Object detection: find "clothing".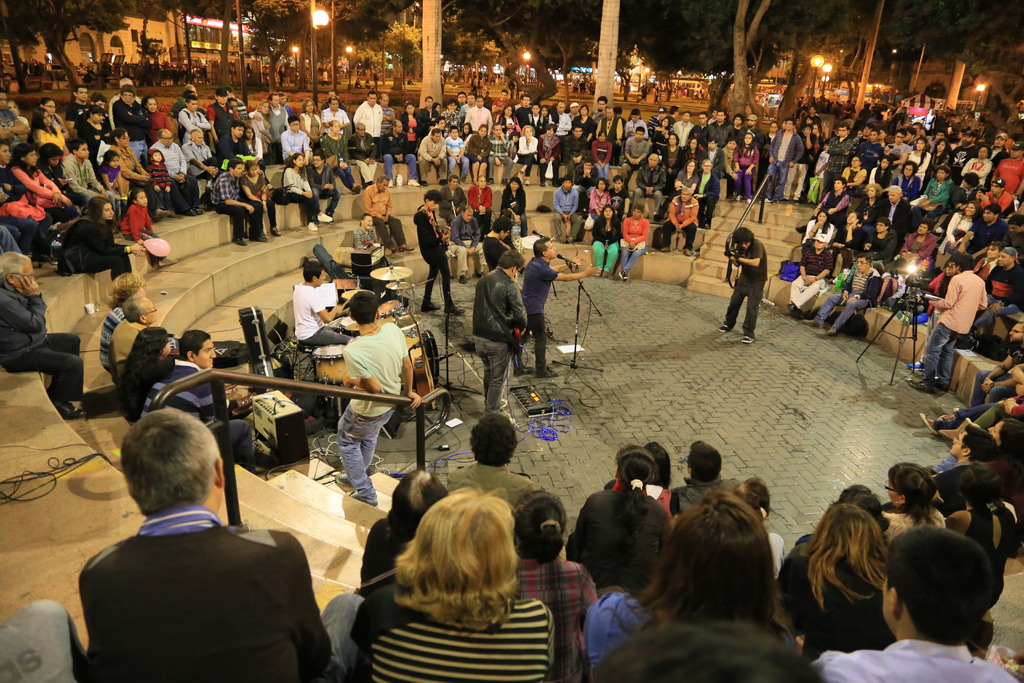
350, 99, 387, 149.
